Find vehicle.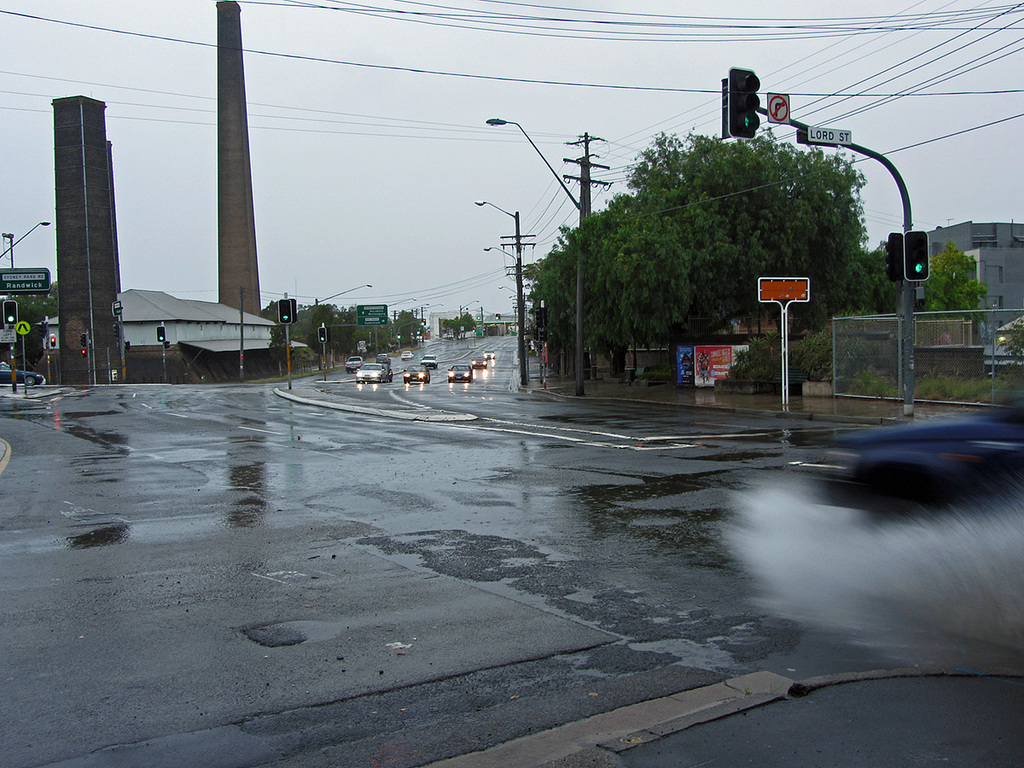
bbox(786, 403, 1023, 518).
